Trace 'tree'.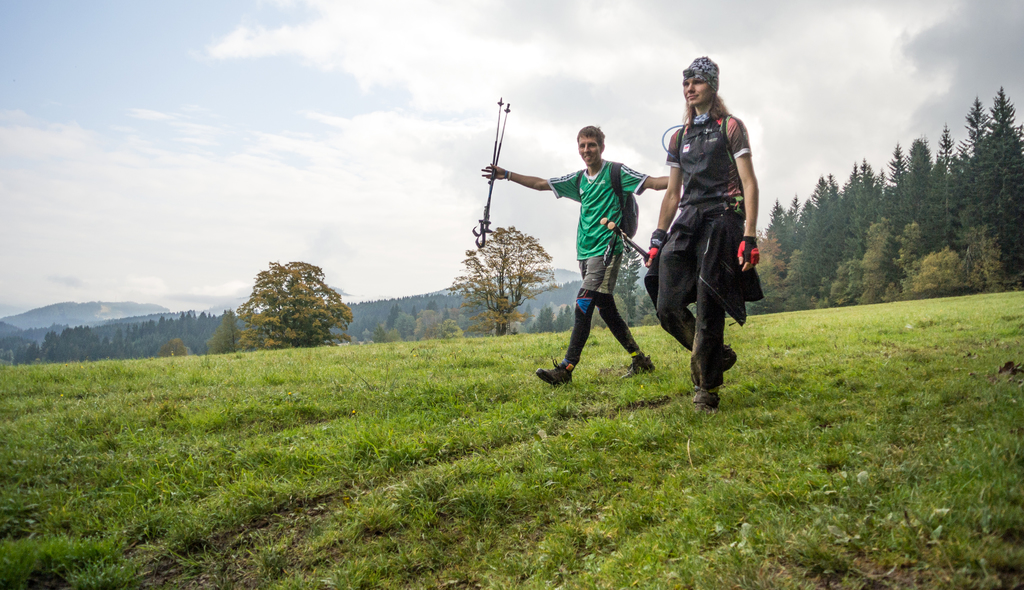
Traced to [235, 240, 353, 344].
